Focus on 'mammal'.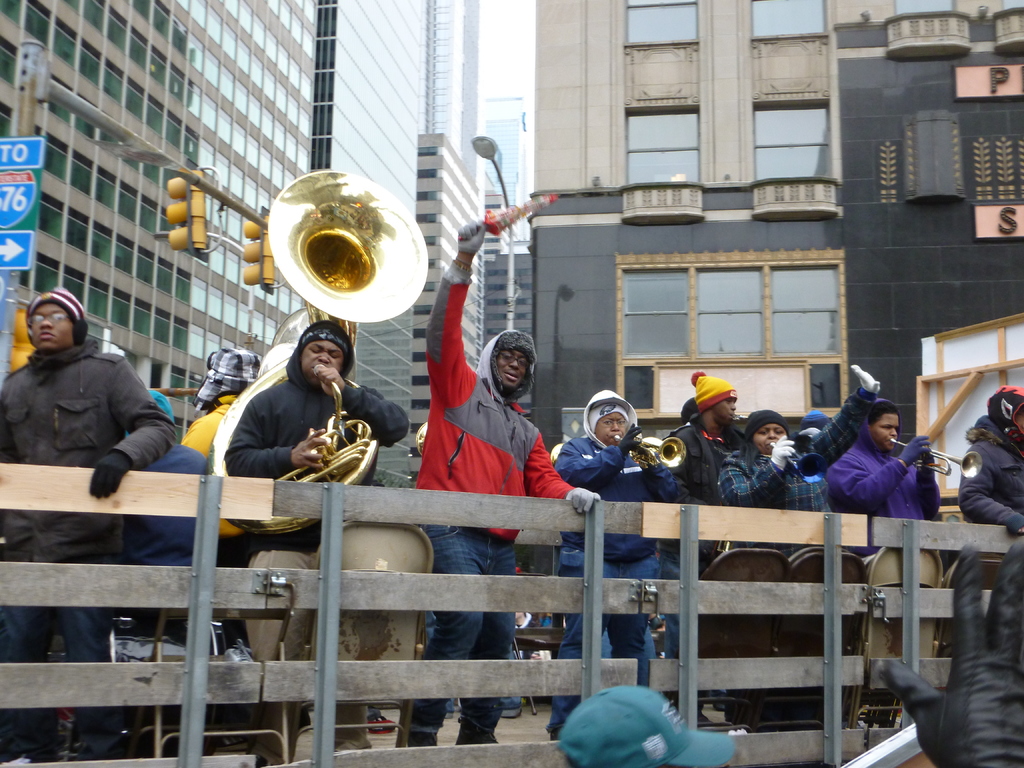
Focused at bbox(956, 379, 1023, 534).
